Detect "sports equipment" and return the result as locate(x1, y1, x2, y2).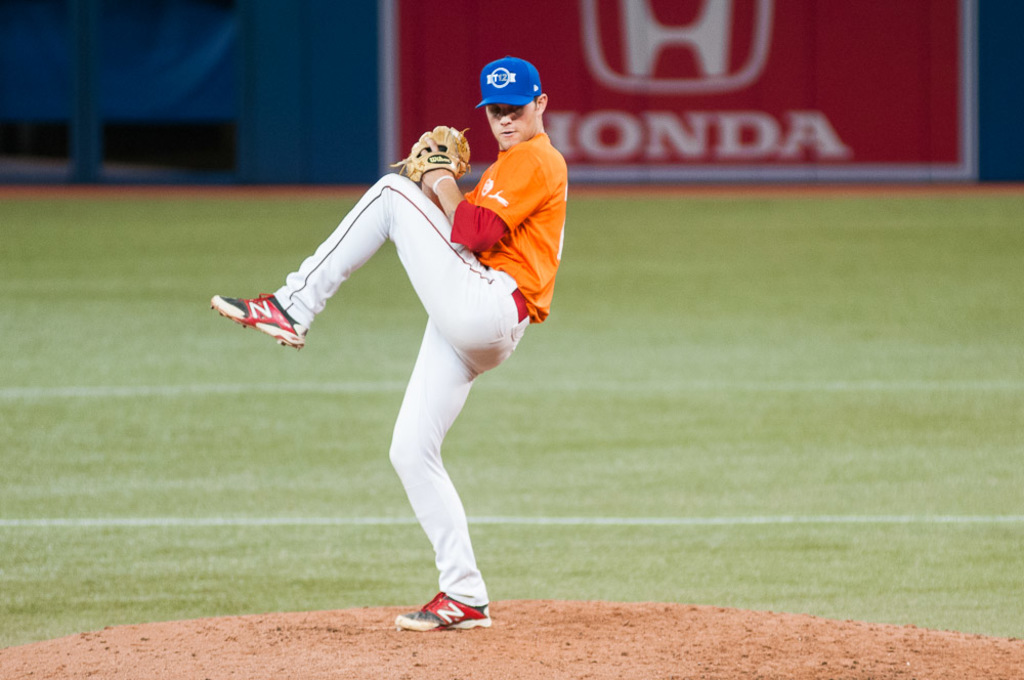
locate(209, 292, 306, 358).
